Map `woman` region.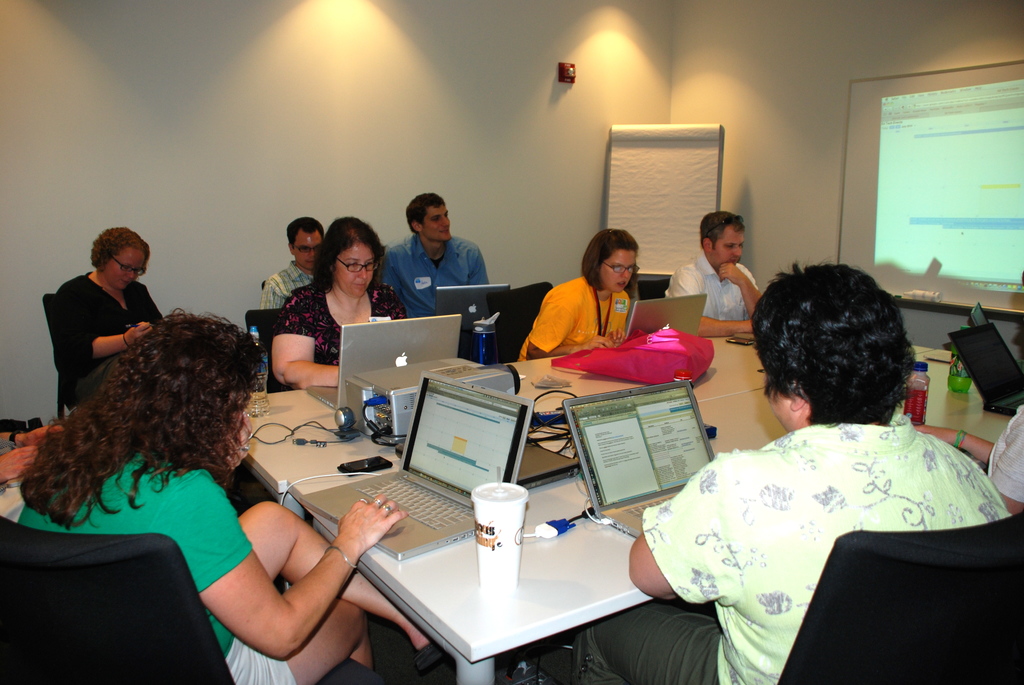
Mapped to (12, 305, 444, 684).
